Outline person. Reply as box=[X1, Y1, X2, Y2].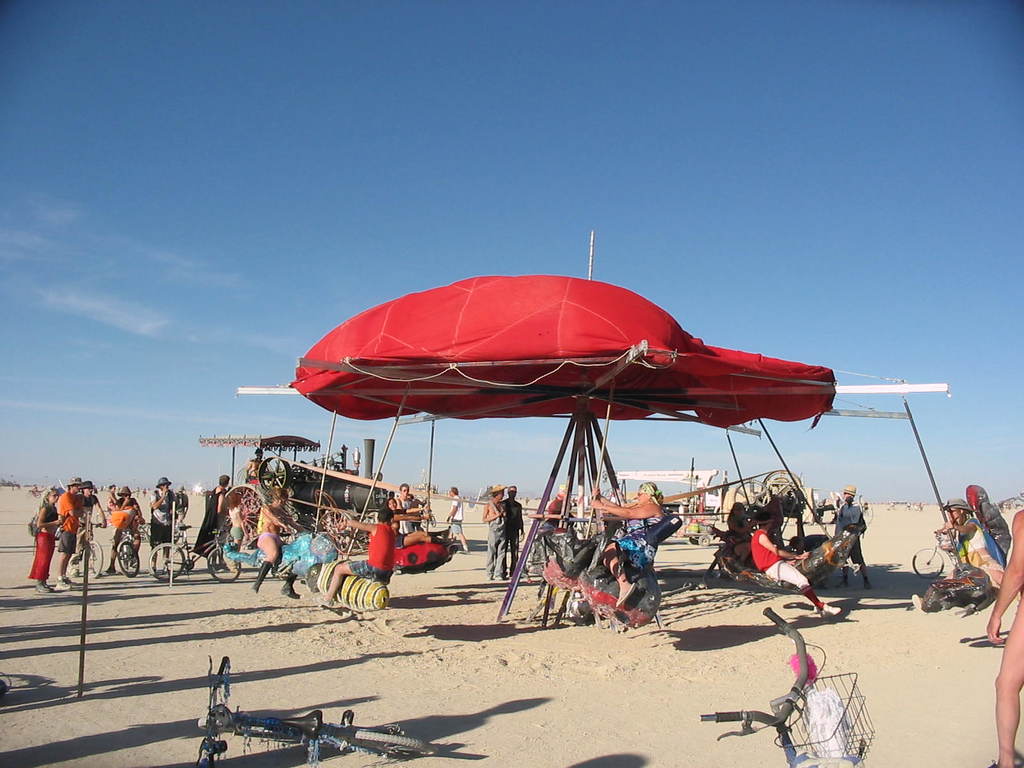
box=[68, 482, 102, 577].
